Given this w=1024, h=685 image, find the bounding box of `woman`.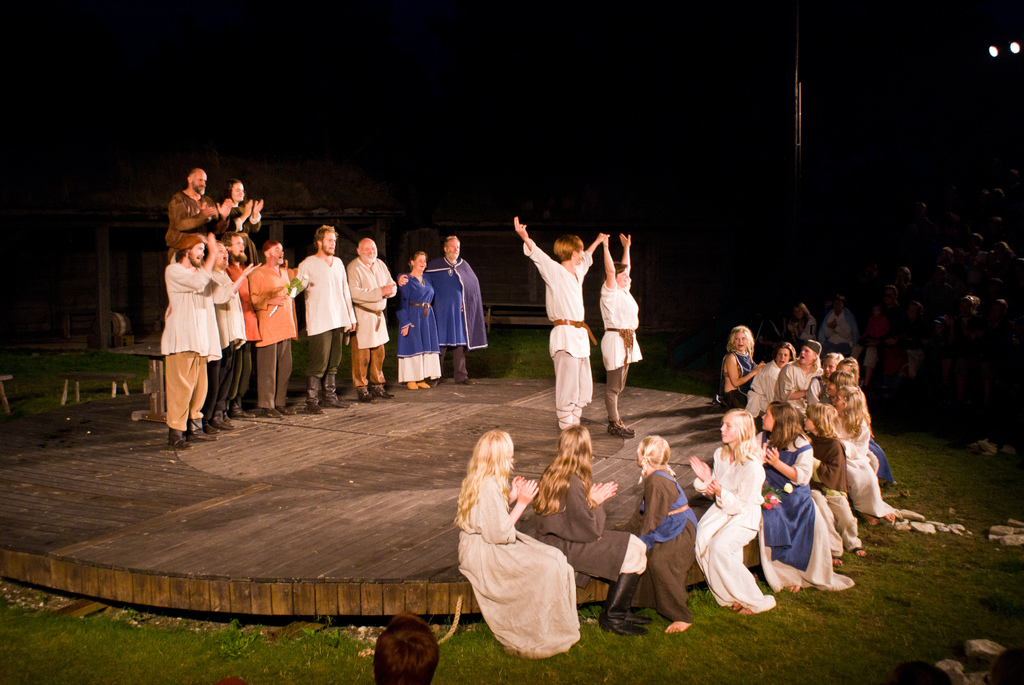
{"left": 742, "top": 342, "right": 796, "bottom": 409}.
